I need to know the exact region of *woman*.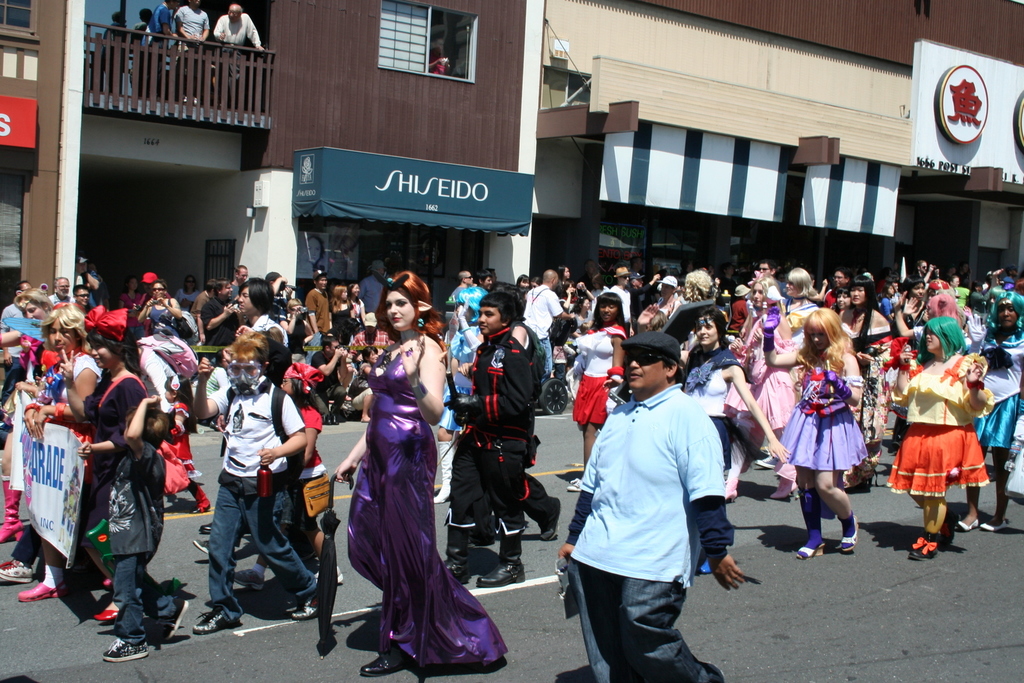
Region: left=346, top=283, right=367, bottom=327.
